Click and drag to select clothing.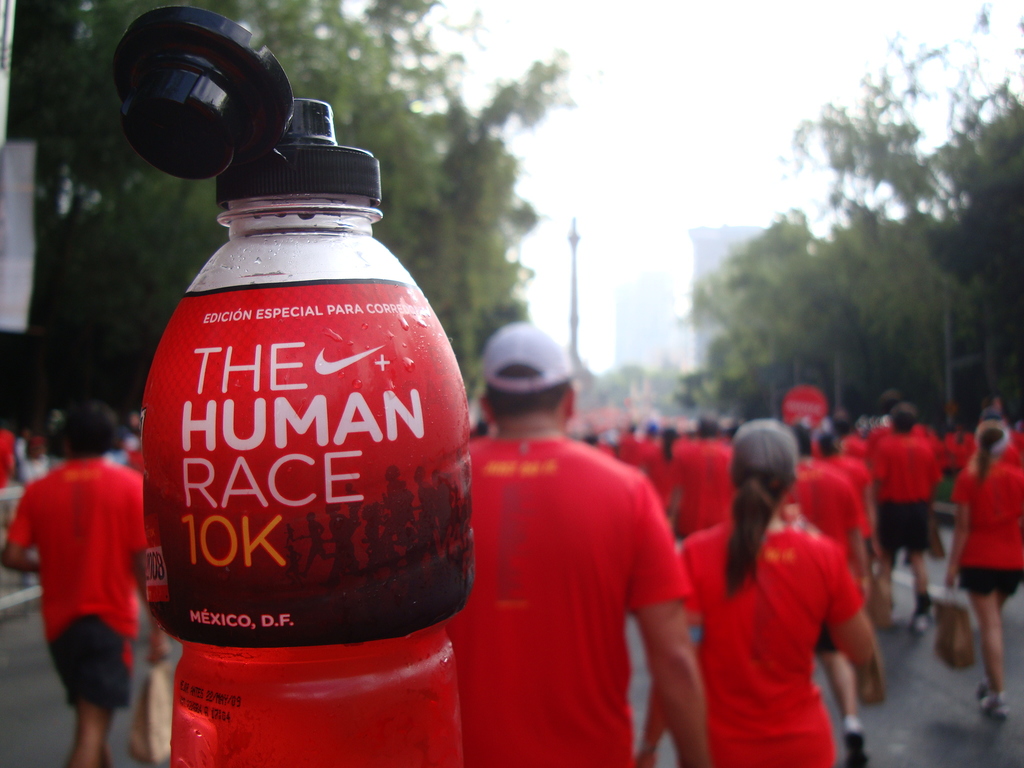
Selection: bbox=(793, 454, 863, 492).
